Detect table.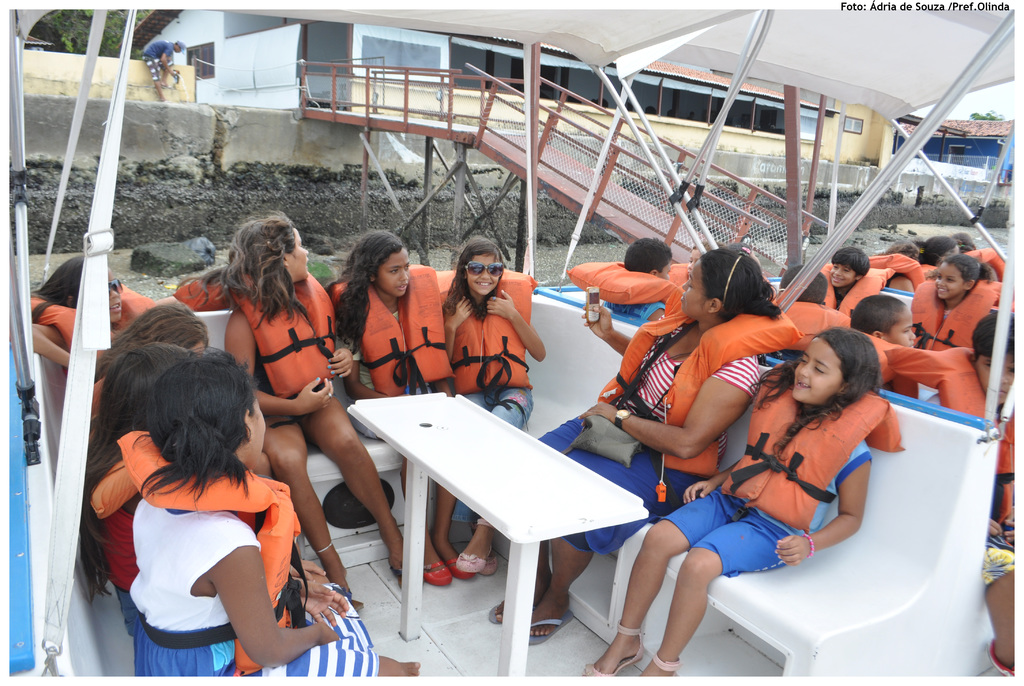
Detected at x1=339 y1=399 x2=649 y2=651.
